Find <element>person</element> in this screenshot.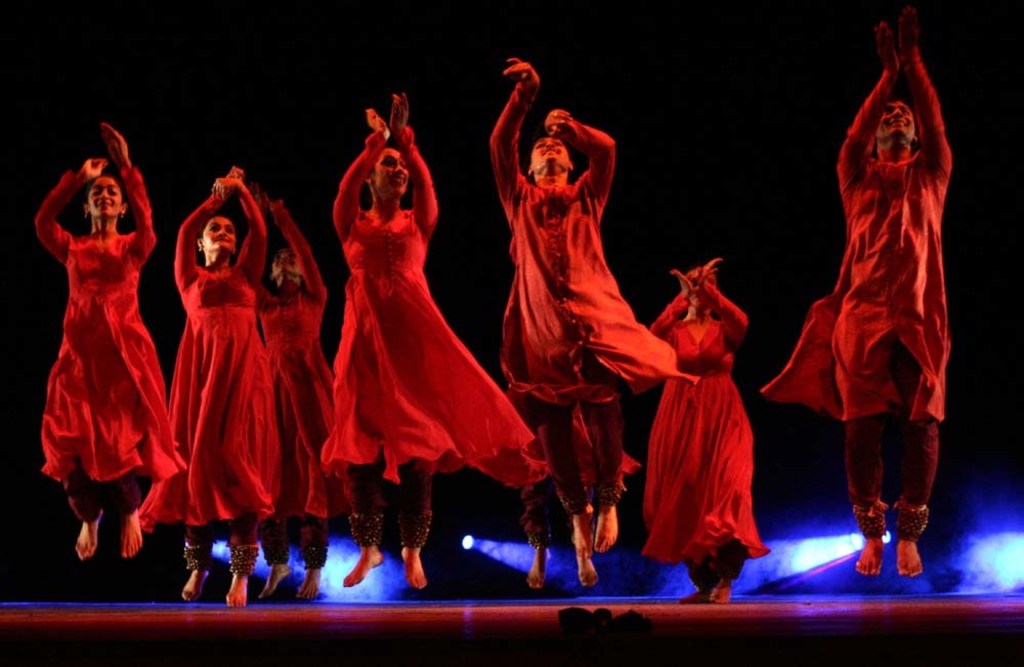
The bounding box for <element>person</element> is <region>777, 20, 967, 569</region>.
